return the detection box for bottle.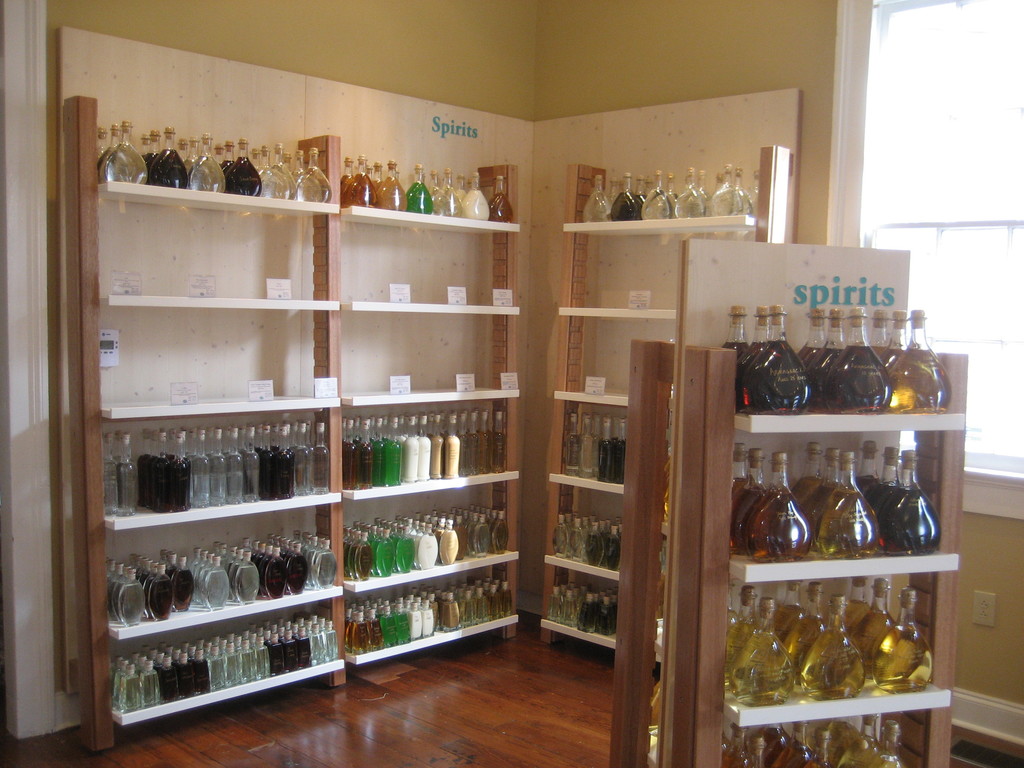
{"left": 256, "top": 145, "right": 272, "bottom": 170}.
